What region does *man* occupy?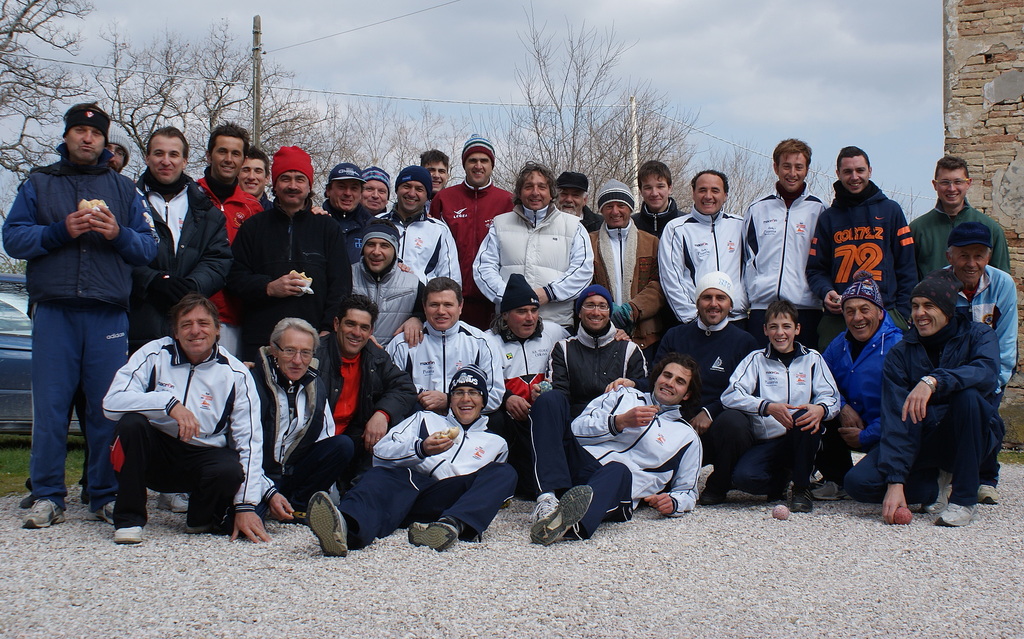
476, 263, 589, 450.
